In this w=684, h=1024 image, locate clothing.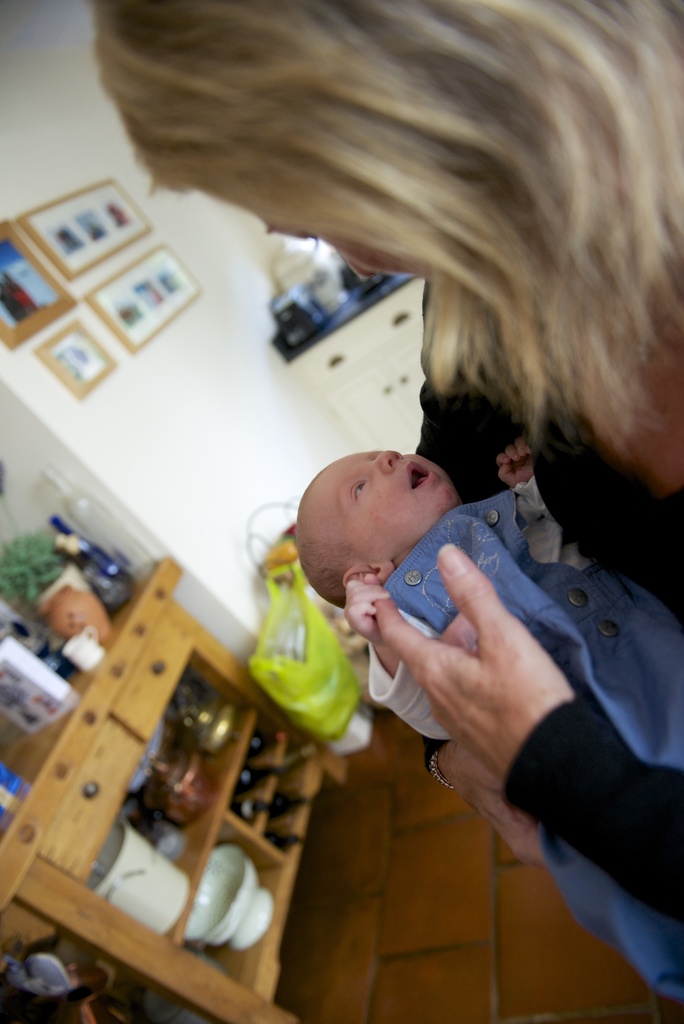
Bounding box: crop(422, 371, 683, 912).
